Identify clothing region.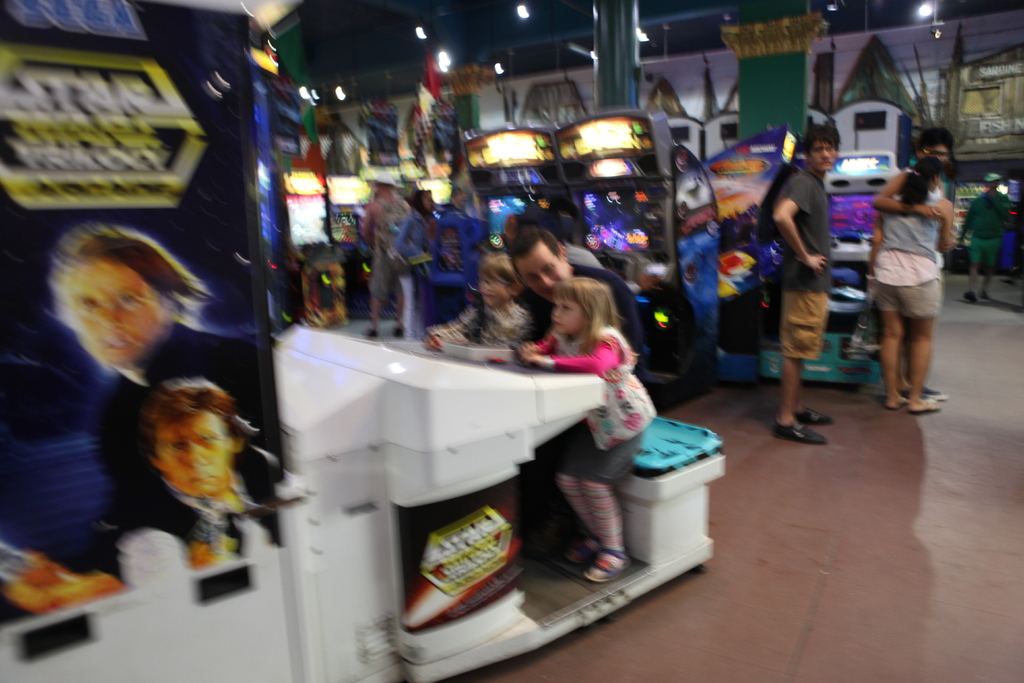
Region: x1=550, y1=319, x2=671, y2=468.
